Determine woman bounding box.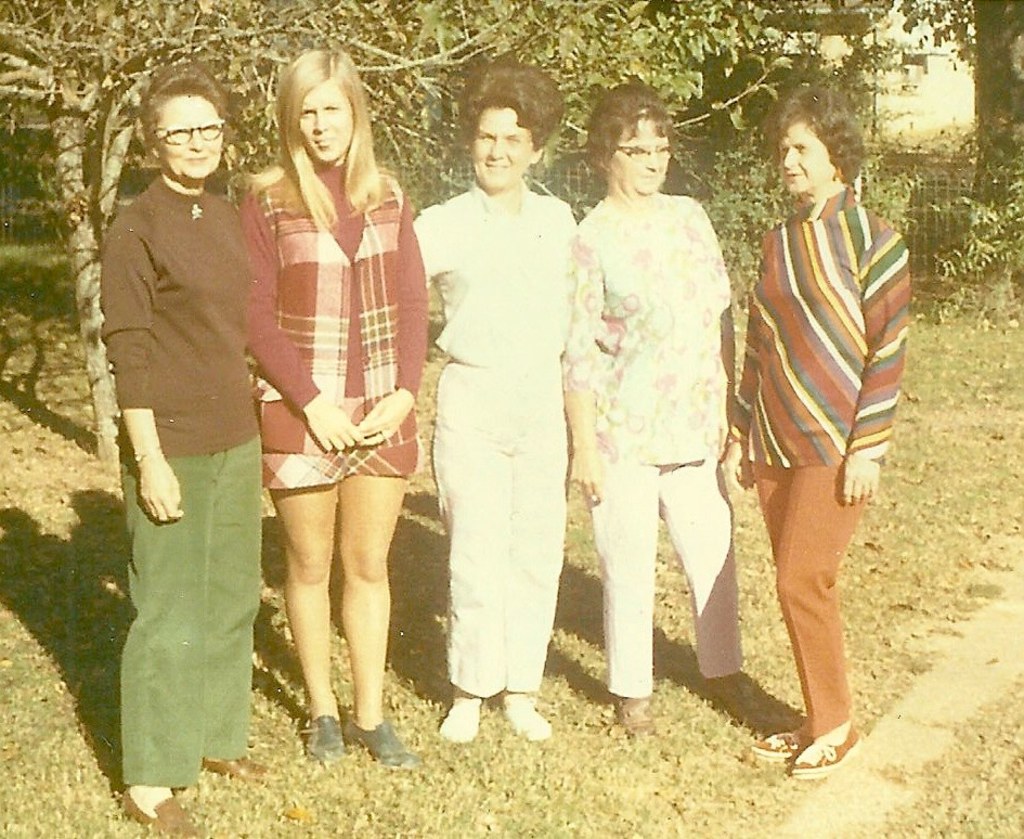
Determined: 407, 90, 582, 752.
